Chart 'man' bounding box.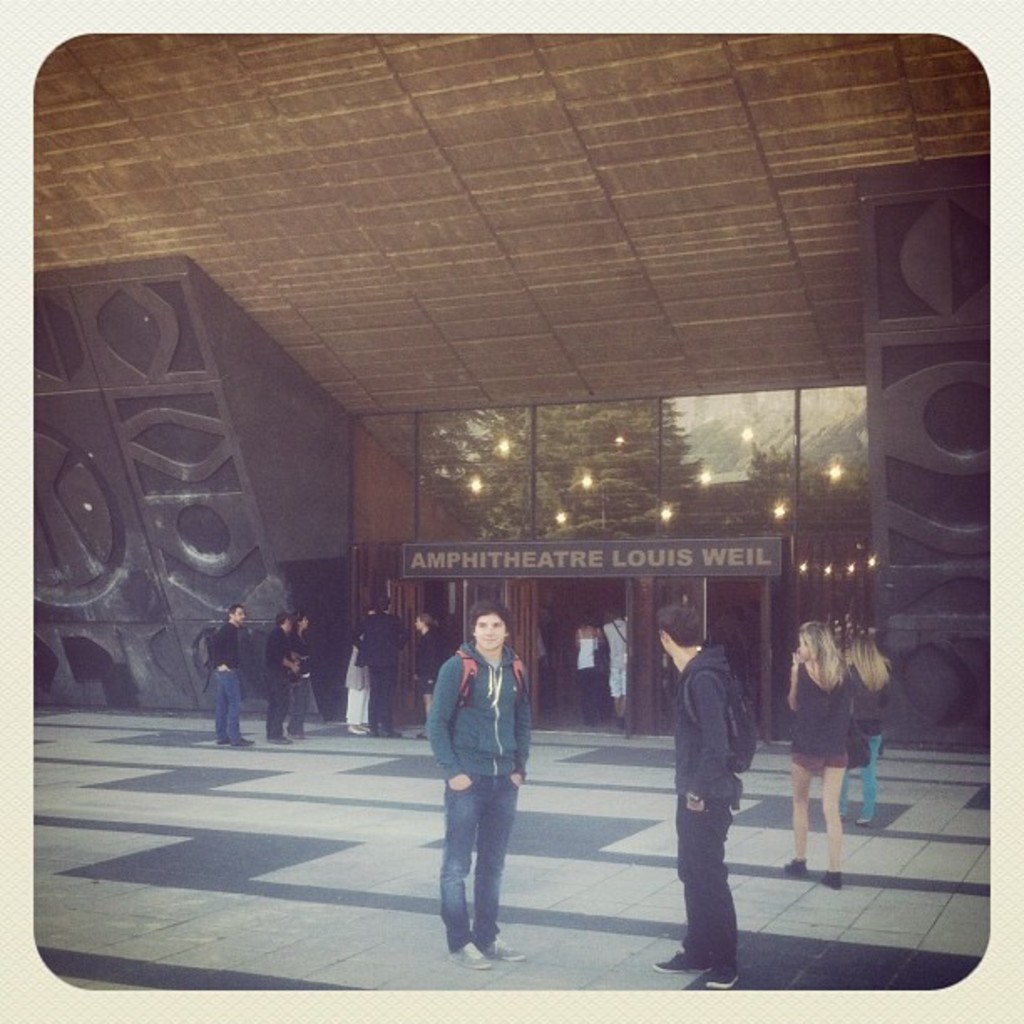
Charted: [199,601,254,745].
